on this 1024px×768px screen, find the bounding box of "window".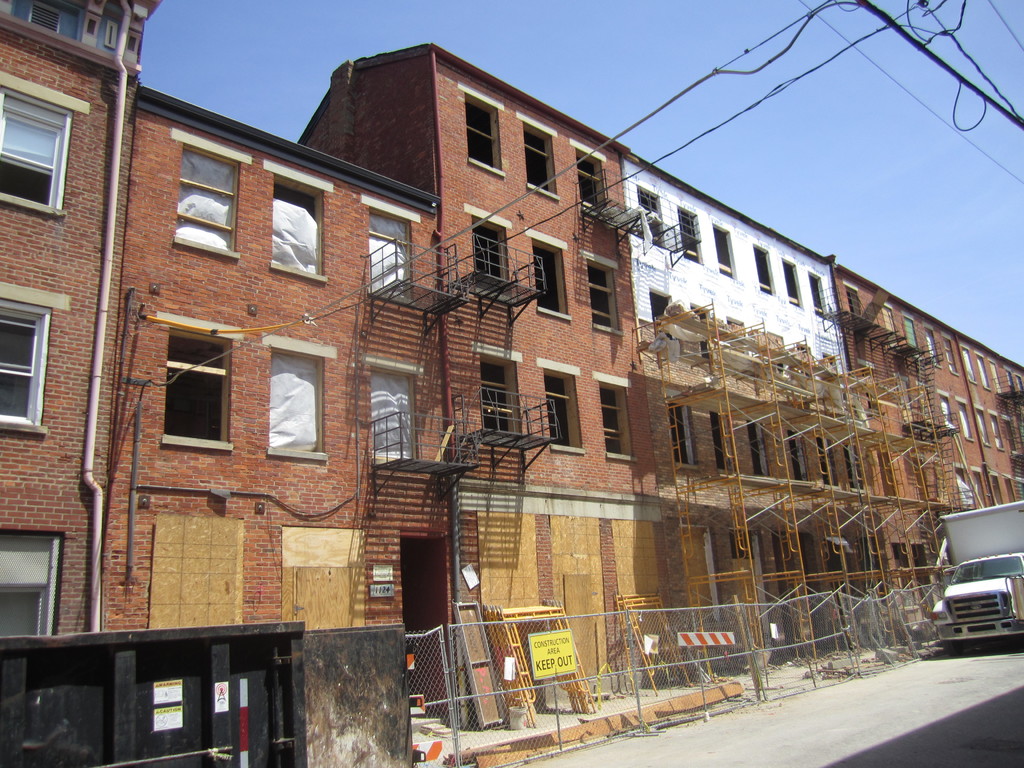
Bounding box: bbox(902, 314, 915, 348).
